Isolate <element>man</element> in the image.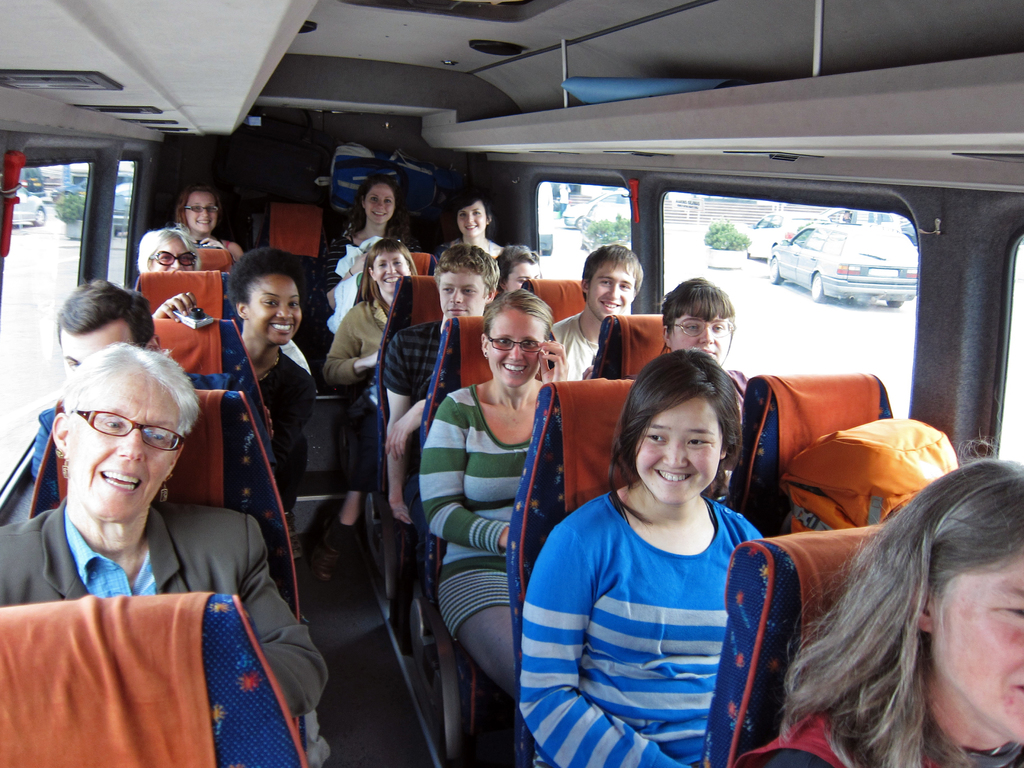
Isolated region: l=552, t=240, r=646, b=380.
